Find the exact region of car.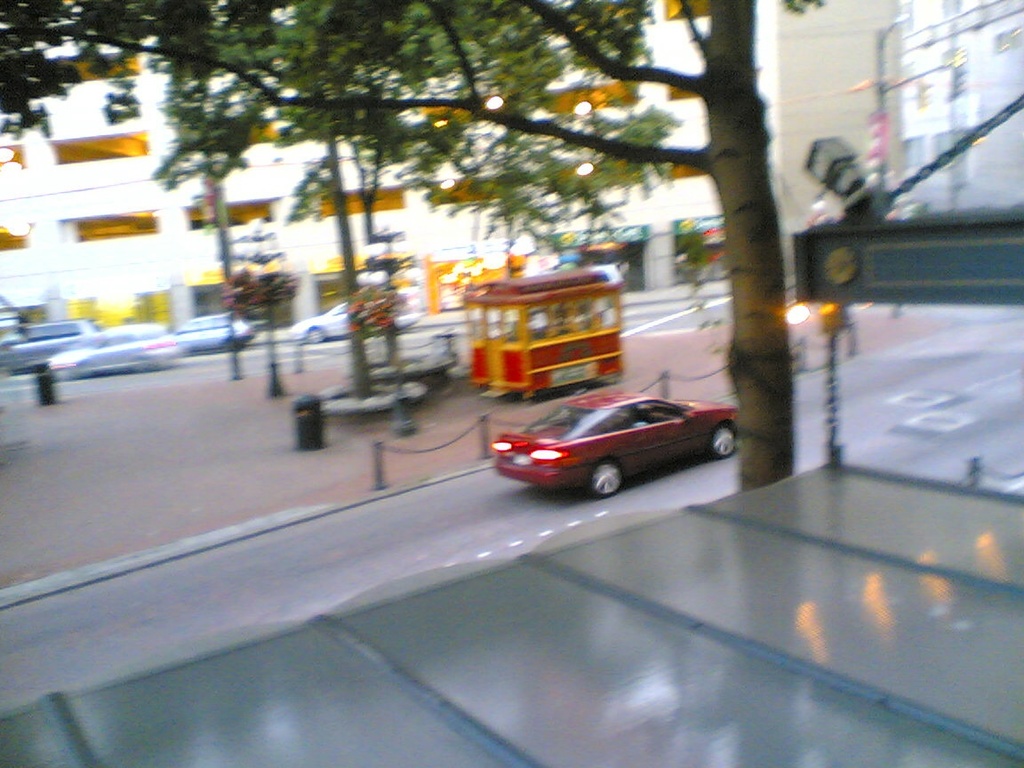
Exact region: [left=284, top=295, right=416, bottom=353].
